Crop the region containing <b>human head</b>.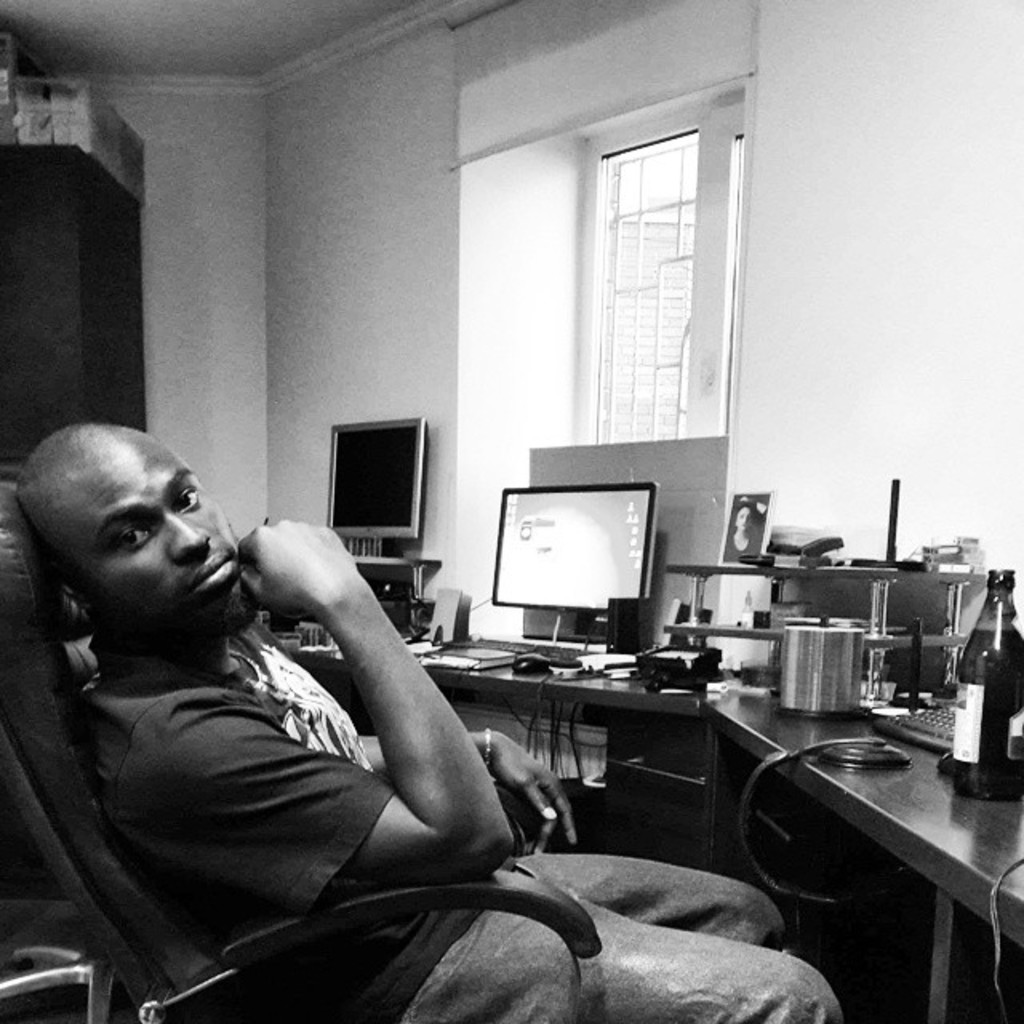
Crop region: rect(27, 419, 232, 661).
